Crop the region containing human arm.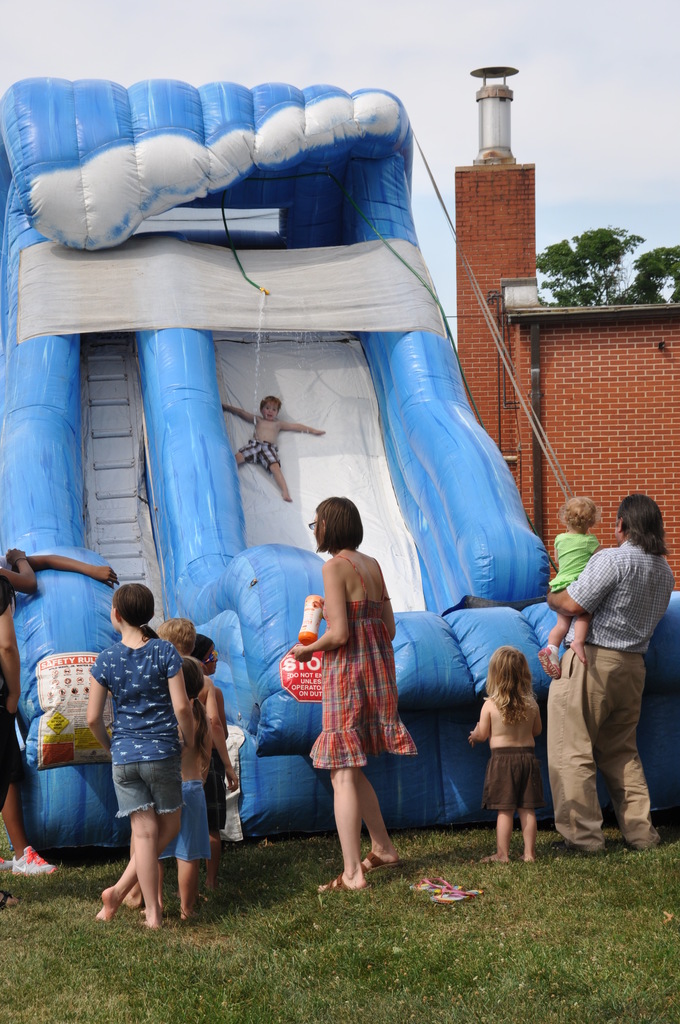
Crop region: bbox(0, 545, 40, 593).
